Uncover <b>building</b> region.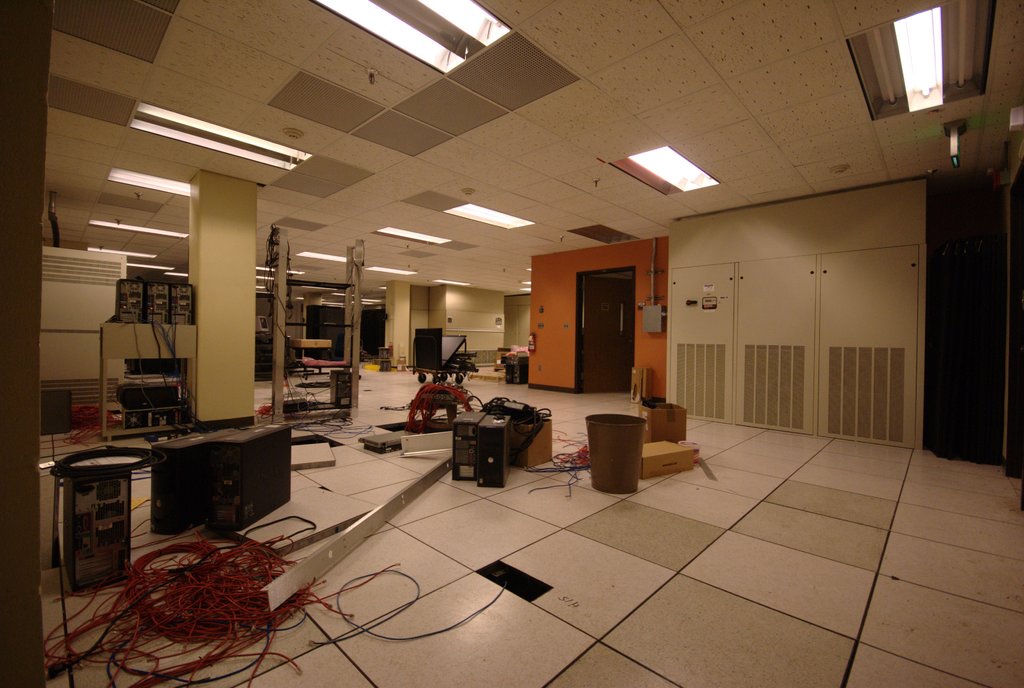
Uncovered: 0:0:1023:687.
